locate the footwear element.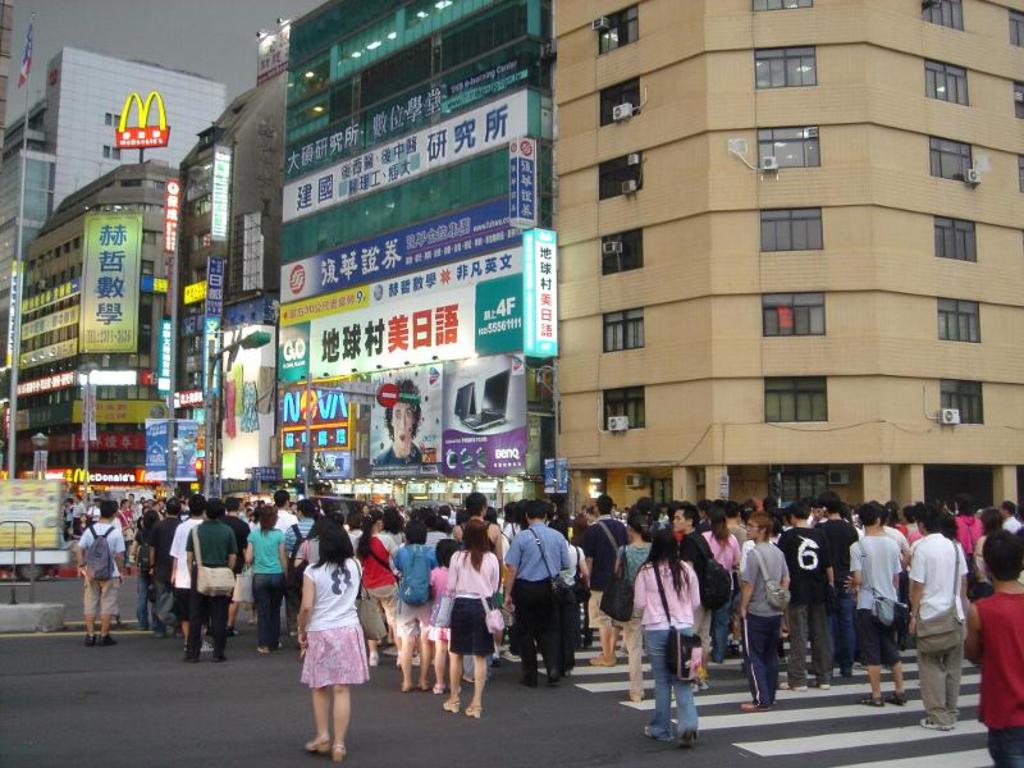
Element bbox: locate(444, 690, 462, 712).
